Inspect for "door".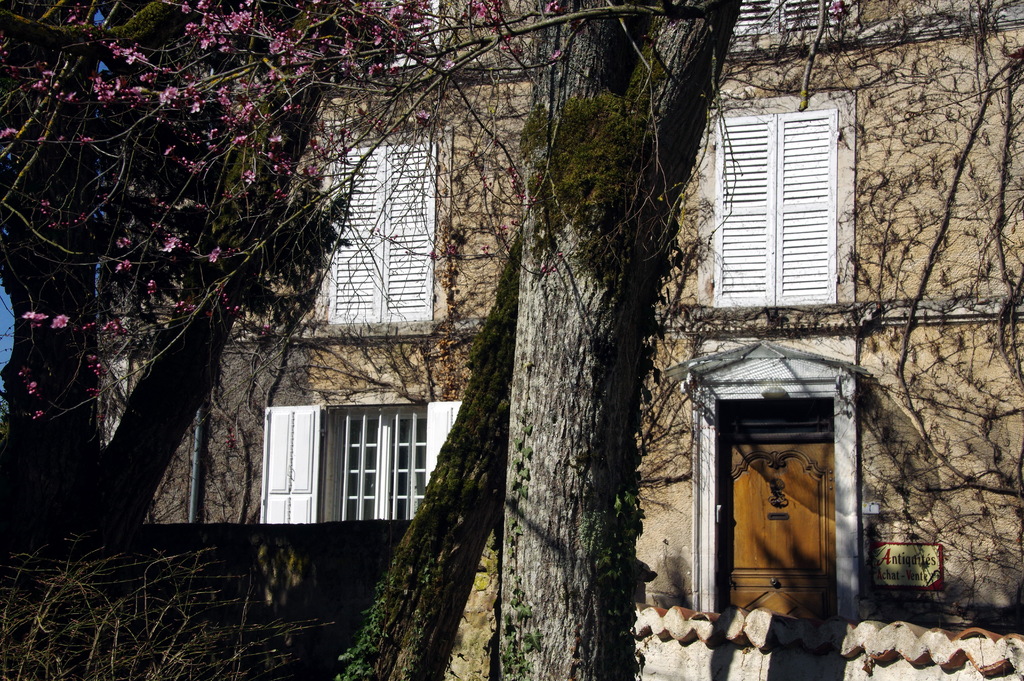
Inspection: l=719, t=391, r=856, b=625.
